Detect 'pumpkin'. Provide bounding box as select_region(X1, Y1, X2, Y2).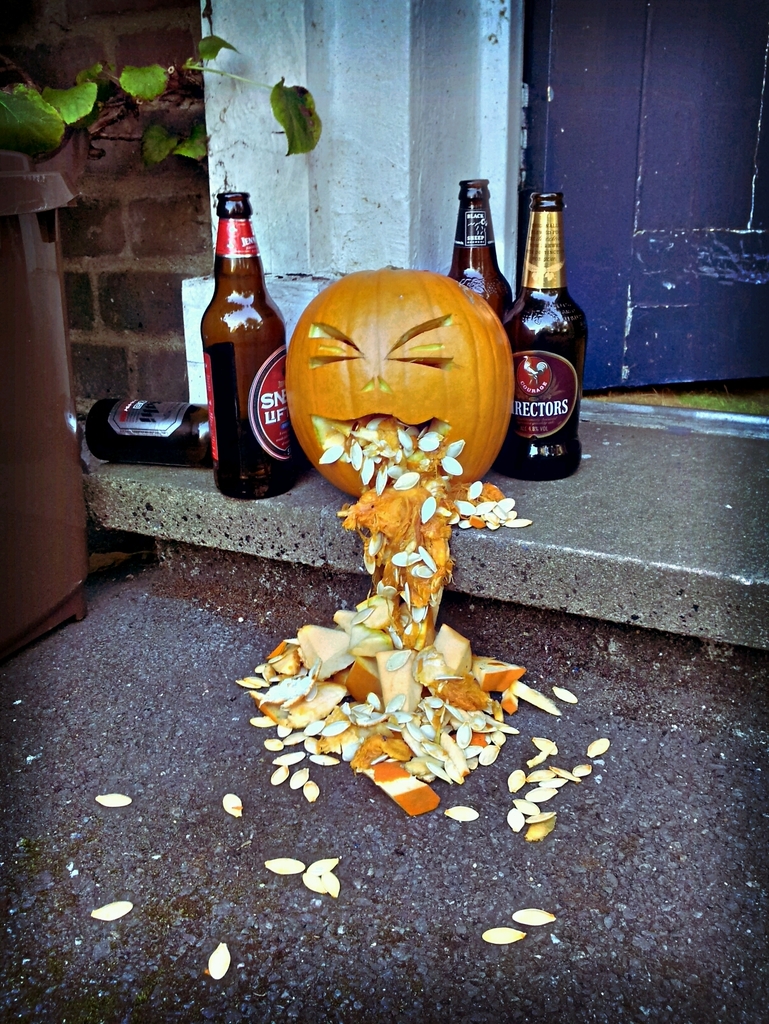
select_region(380, 639, 424, 712).
